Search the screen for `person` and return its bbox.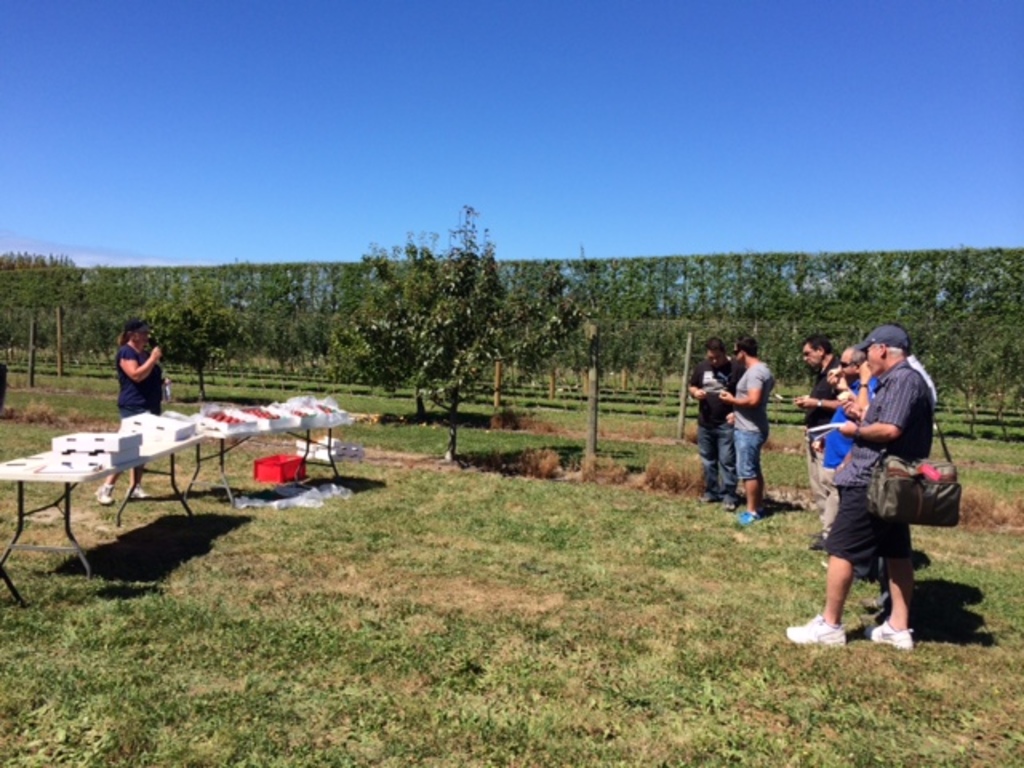
Found: x1=94, y1=314, x2=170, y2=506.
